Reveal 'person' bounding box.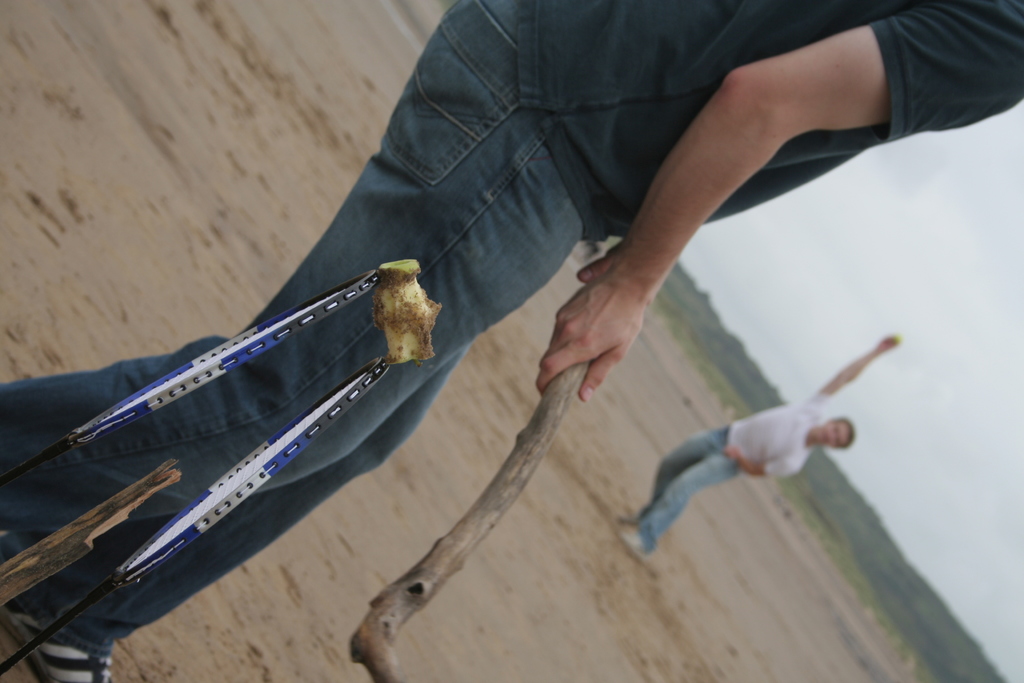
Revealed: select_region(612, 334, 906, 559).
